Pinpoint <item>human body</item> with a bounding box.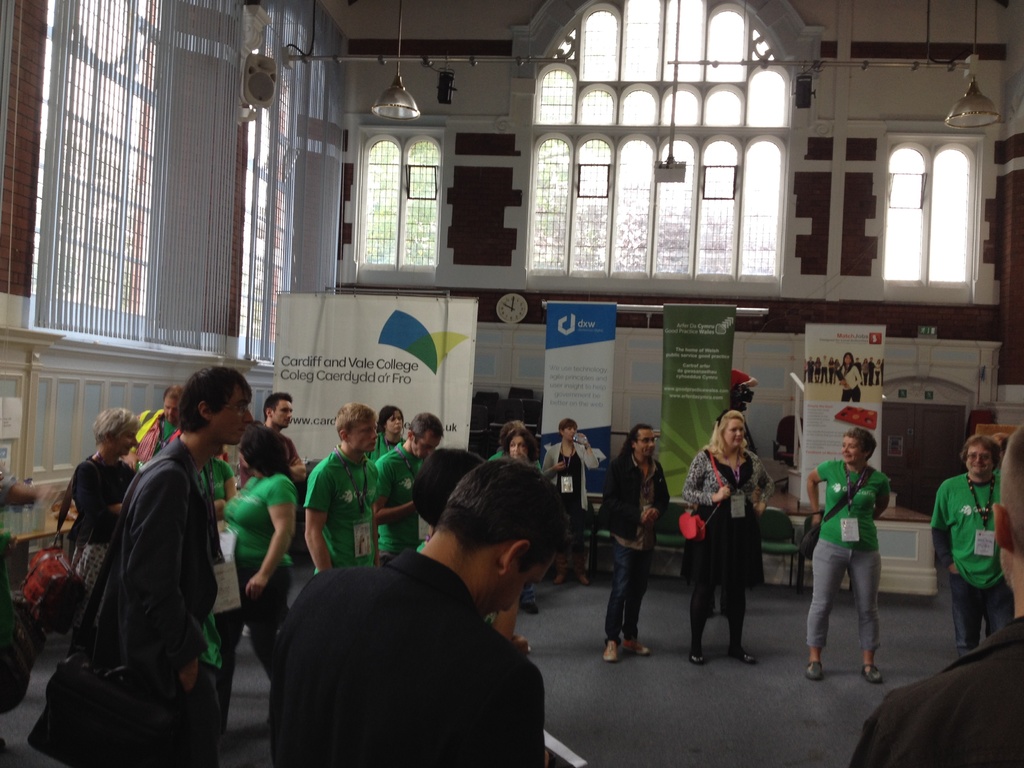
[left=536, top=438, right=600, bottom=591].
